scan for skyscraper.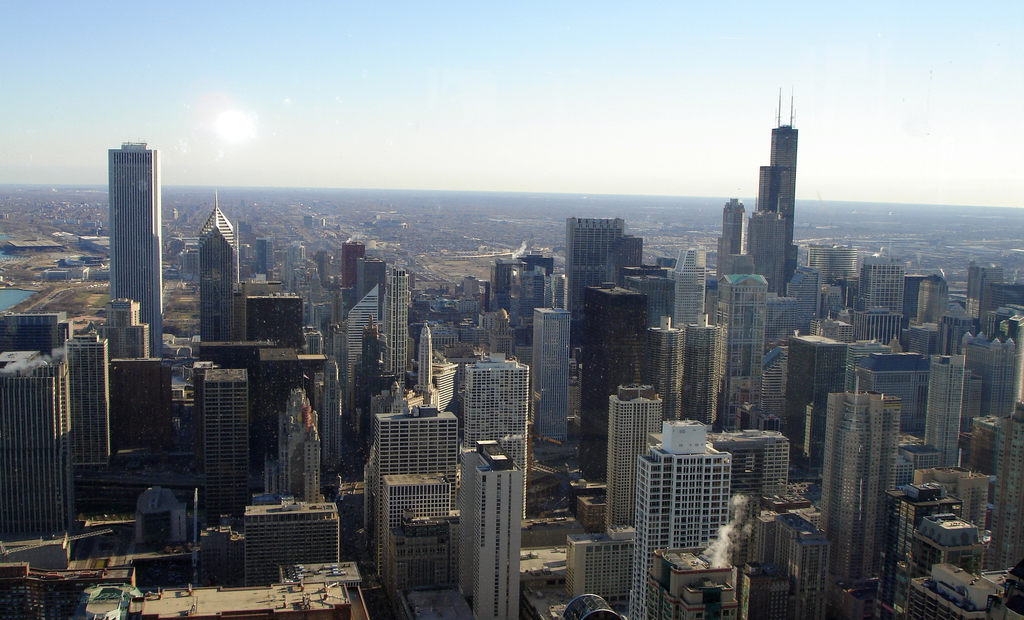
Scan result: bbox=(764, 90, 796, 281).
